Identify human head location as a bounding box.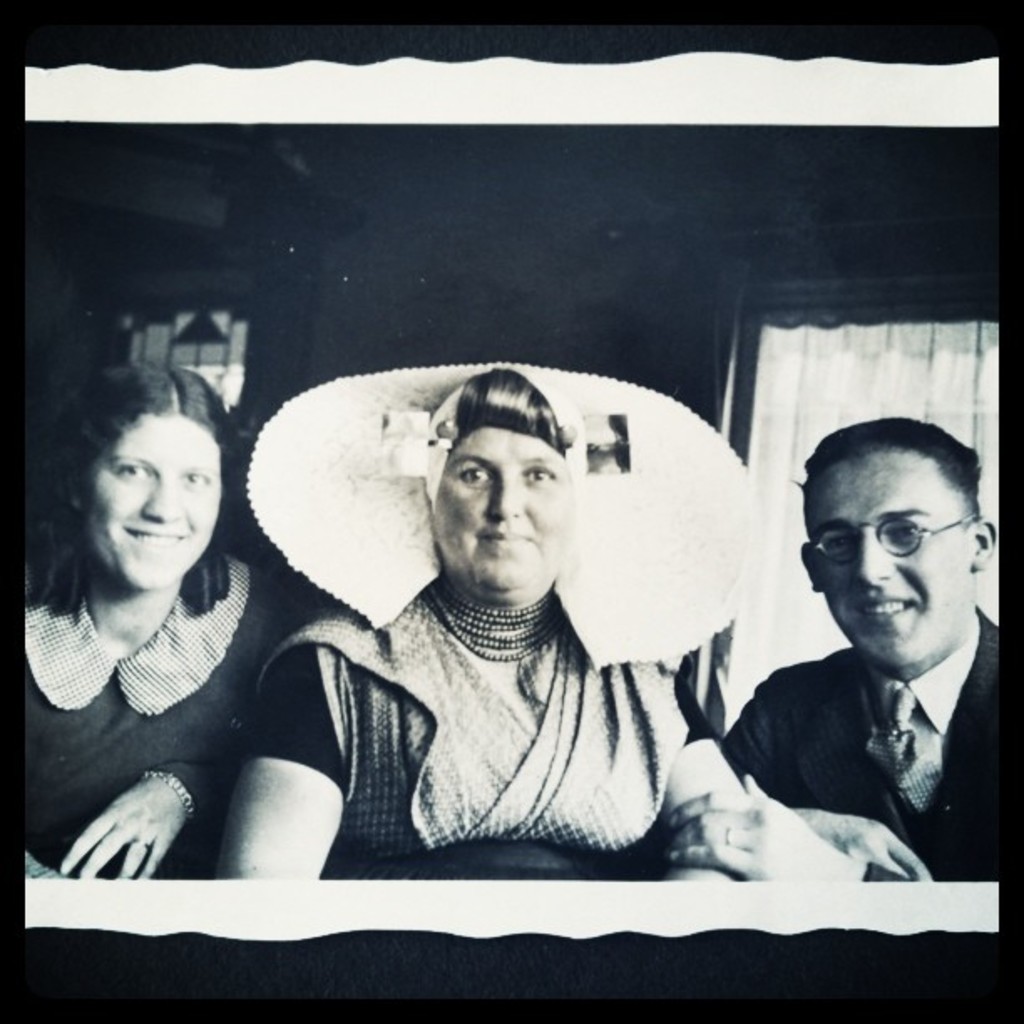
<bbox>40, 360, 236, 597</bbox>.
